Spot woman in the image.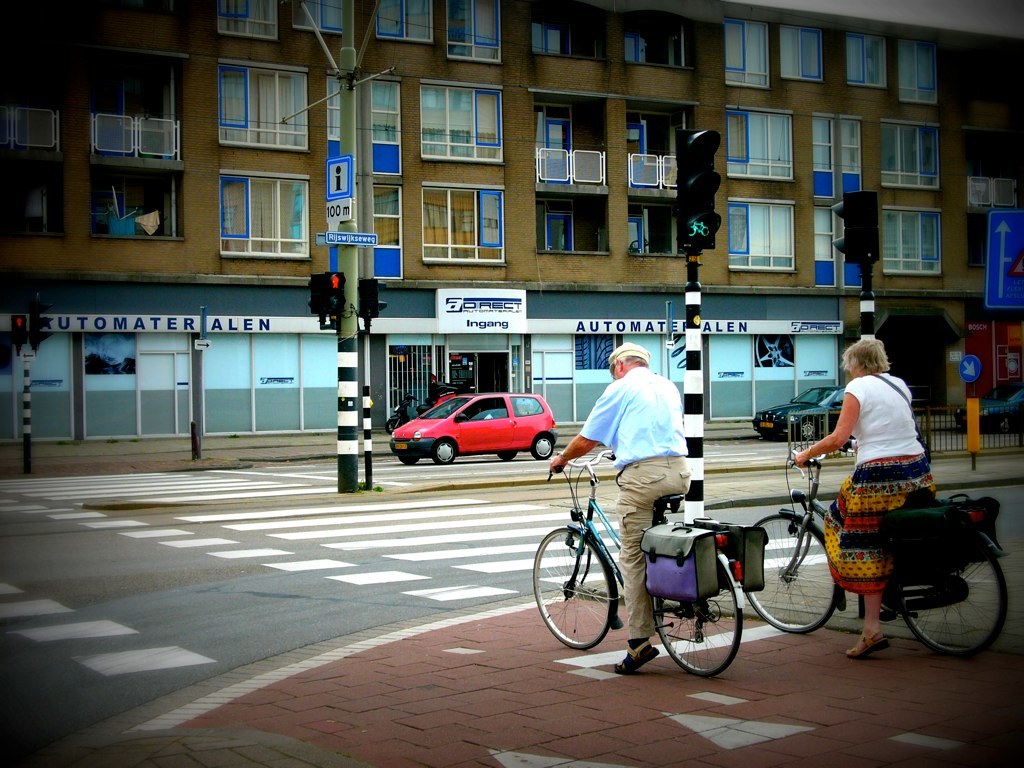
woman found at rect(804, 337, 957, 642).
